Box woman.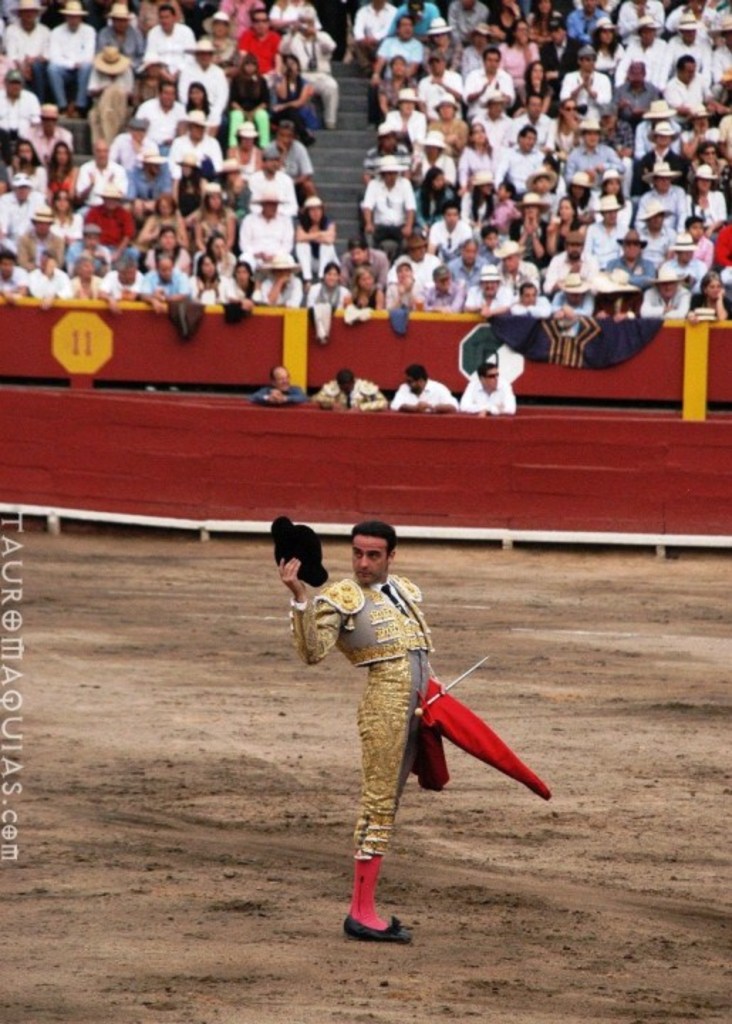
l=411, t=164, r=452, b=229.
